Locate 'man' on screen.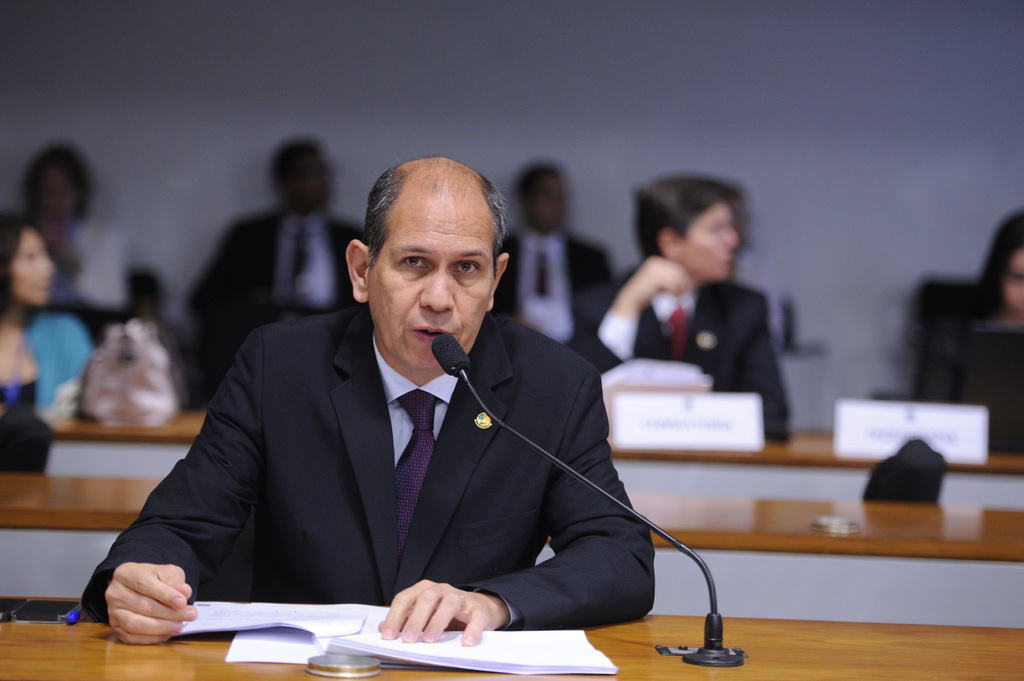
On screen at bbox=(488, 161, 615, 378).
